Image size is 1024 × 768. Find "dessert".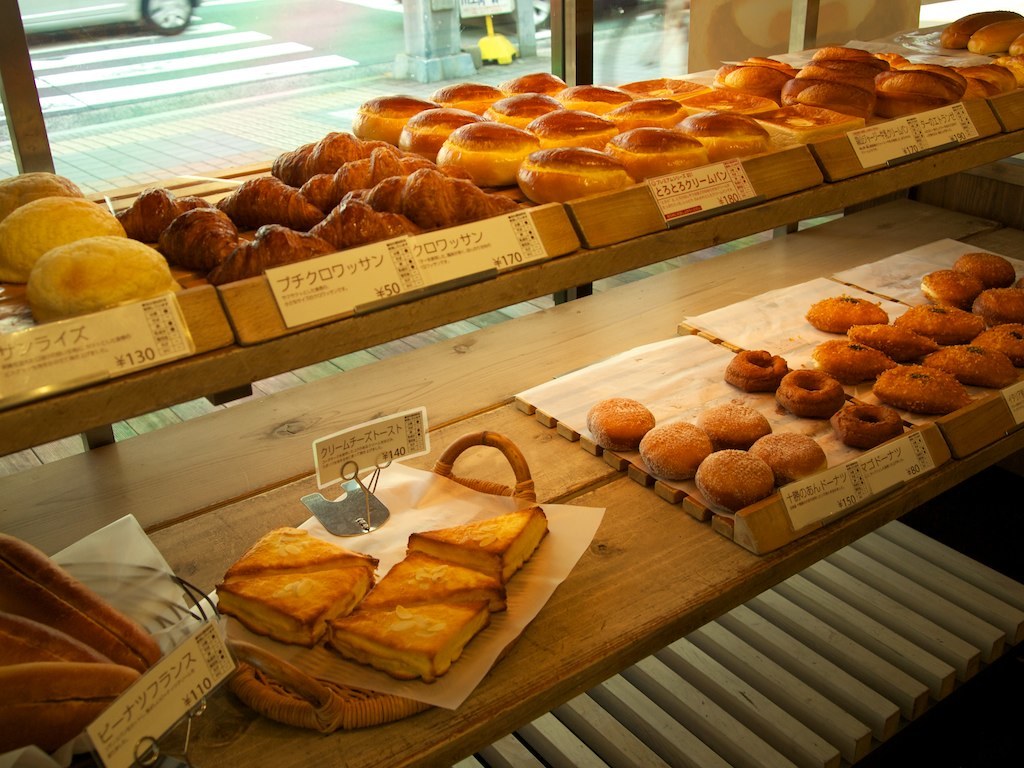
921 261 982 306.
